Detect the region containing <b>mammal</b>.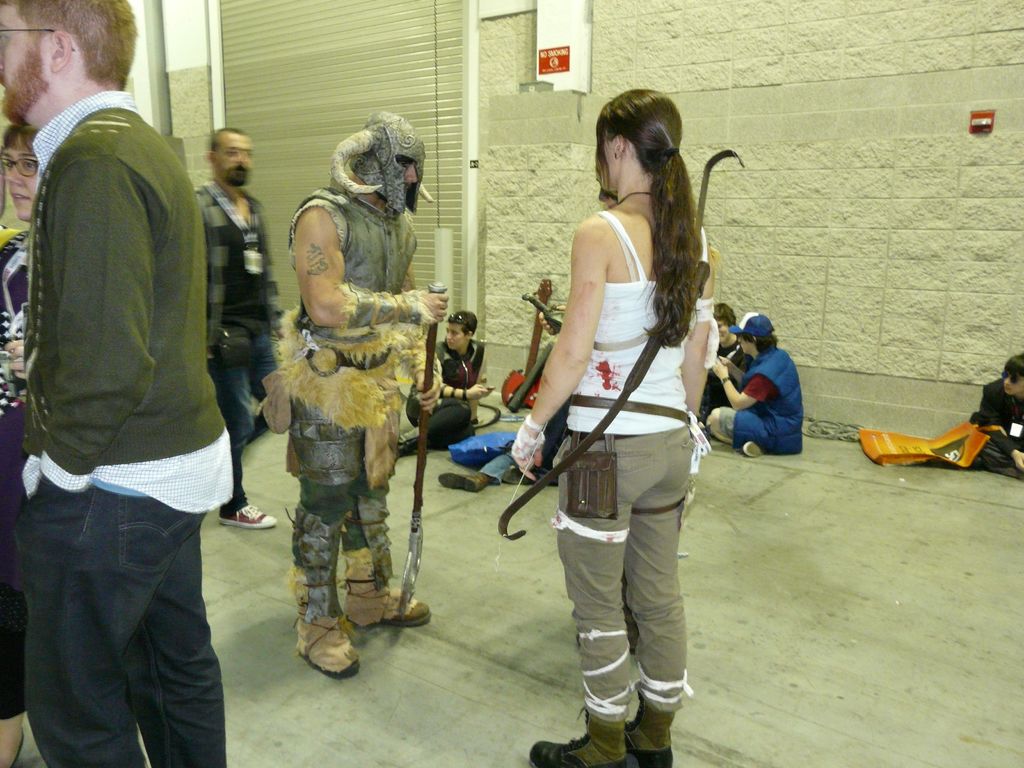
l=505, t=88, r=718, b=767.
